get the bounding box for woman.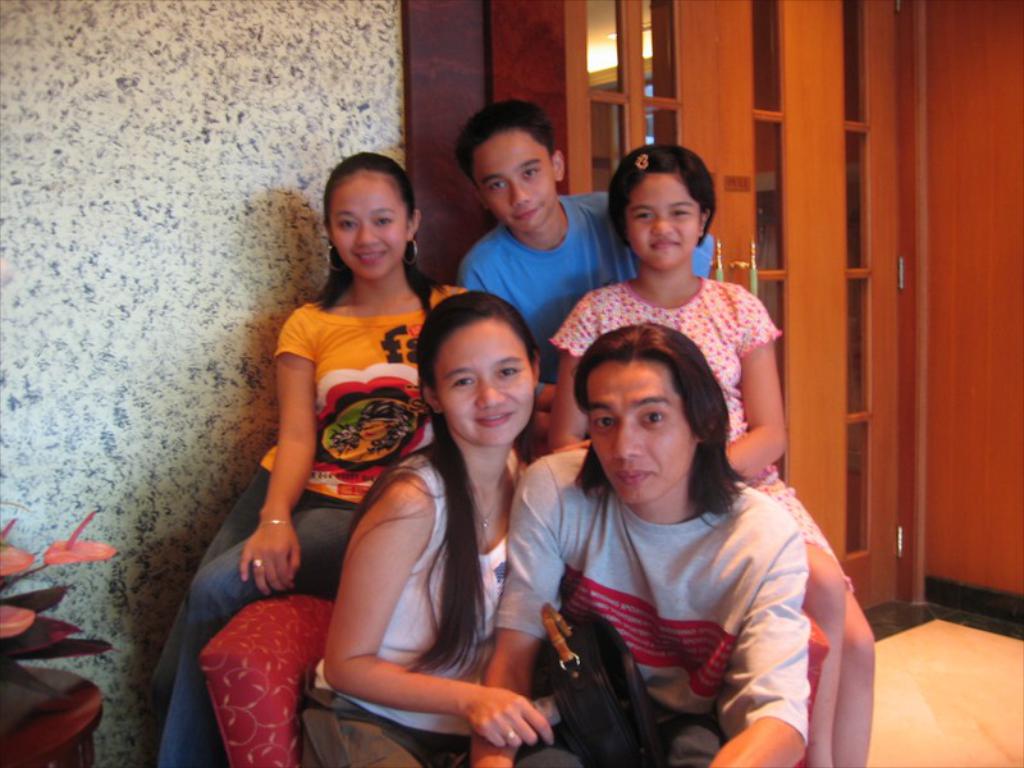
<region>308, 269, 561, 767</region>.
